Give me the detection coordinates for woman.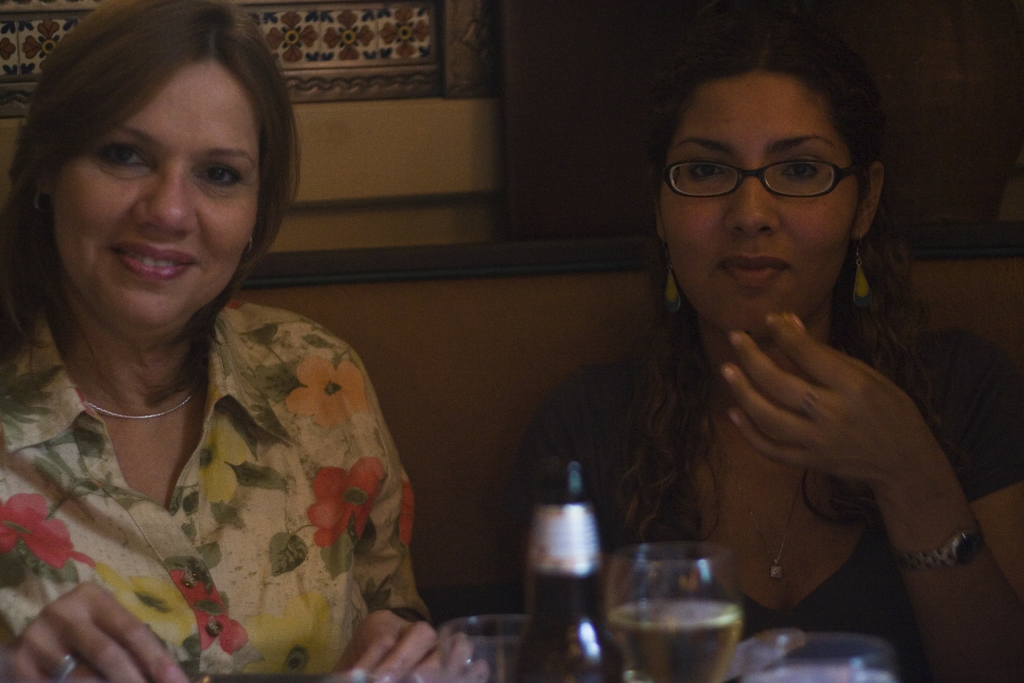
bbox=(479, 23, 1023, 682).
